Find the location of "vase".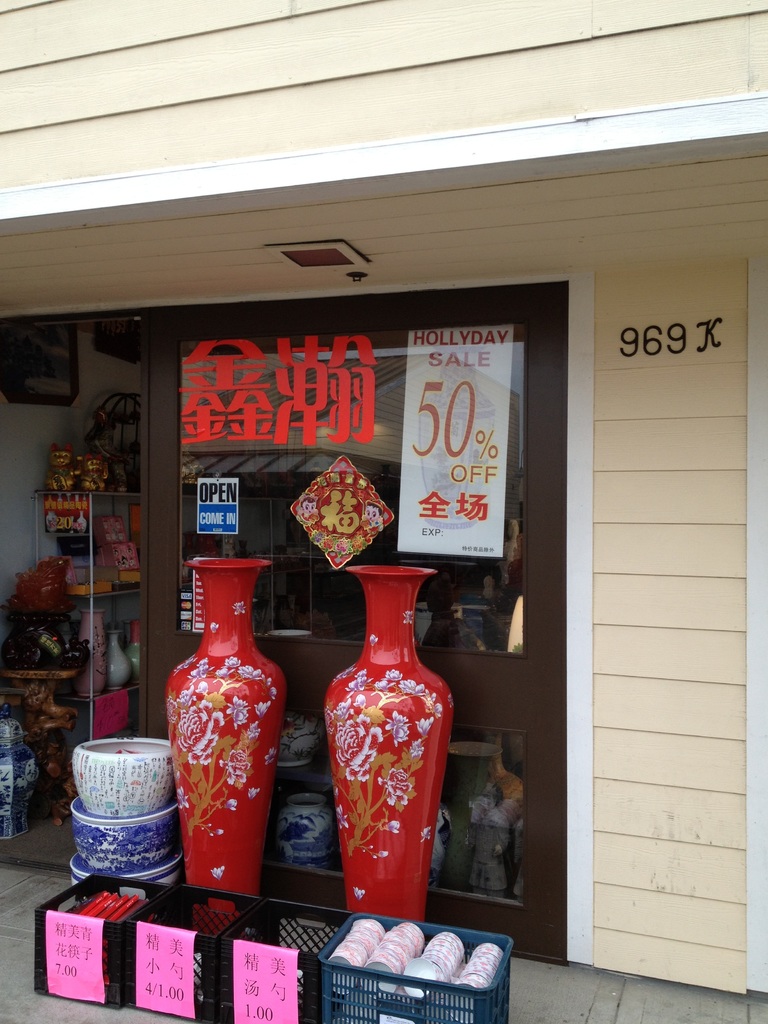
Location: {"left": 72, "top": 607, "right": 105, "bottom": 693}.
